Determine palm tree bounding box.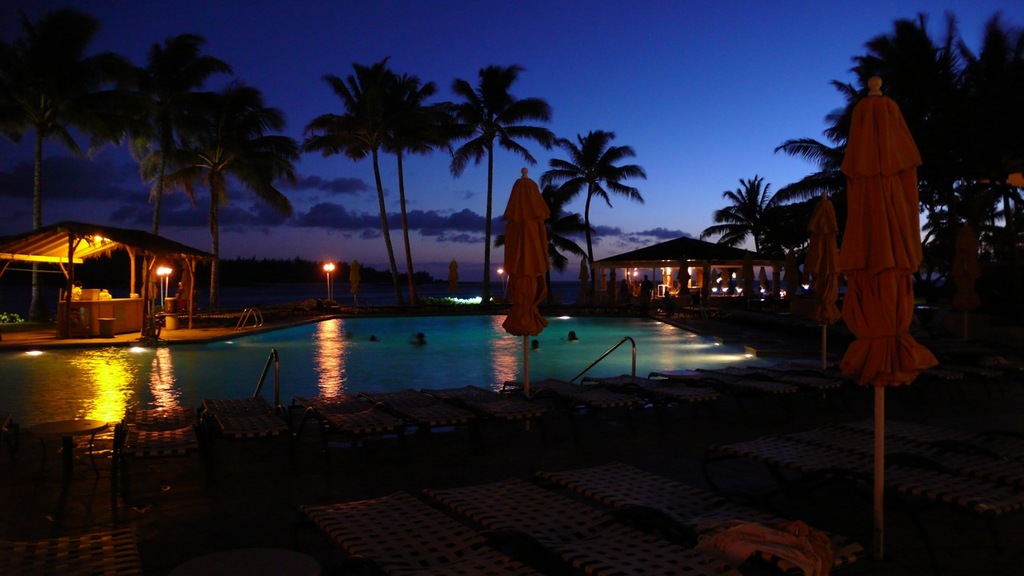
Determined: 310/62/430/297.
